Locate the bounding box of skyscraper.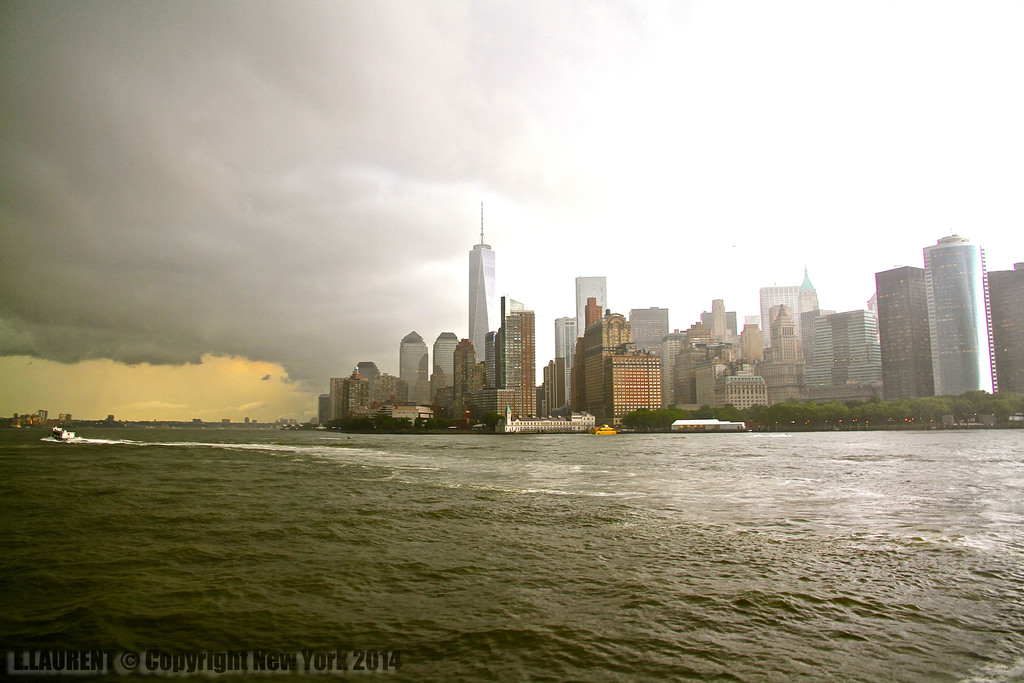
Bounding box: [466,194,496,364].
